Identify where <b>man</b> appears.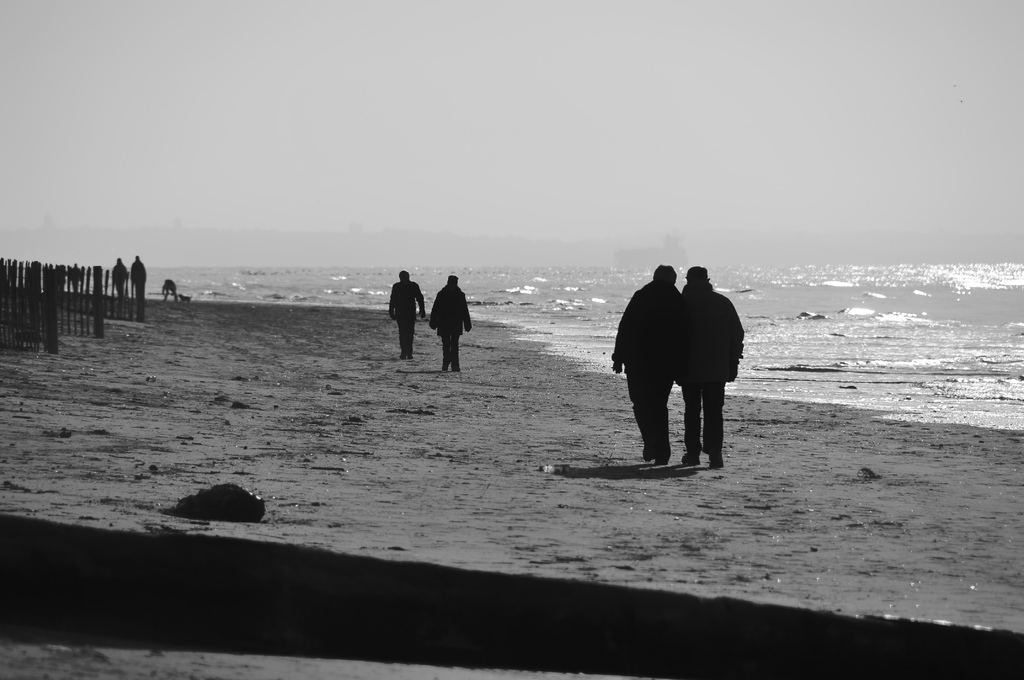
Appears at <box>386,266,426,359</box>.
